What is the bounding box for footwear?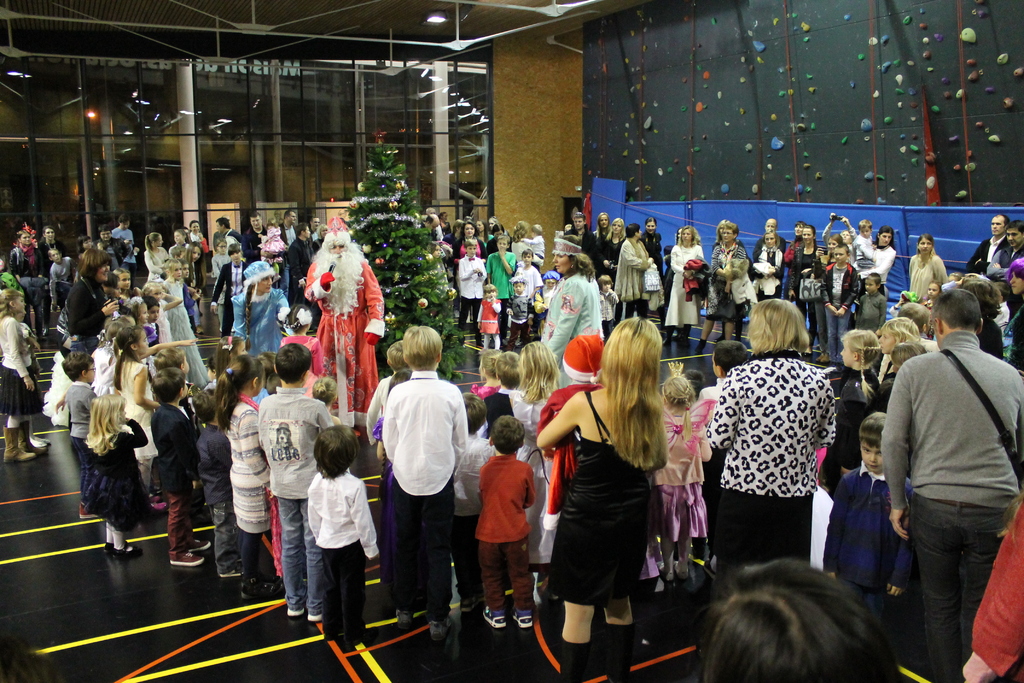
box(493, 345, 499, 350).
